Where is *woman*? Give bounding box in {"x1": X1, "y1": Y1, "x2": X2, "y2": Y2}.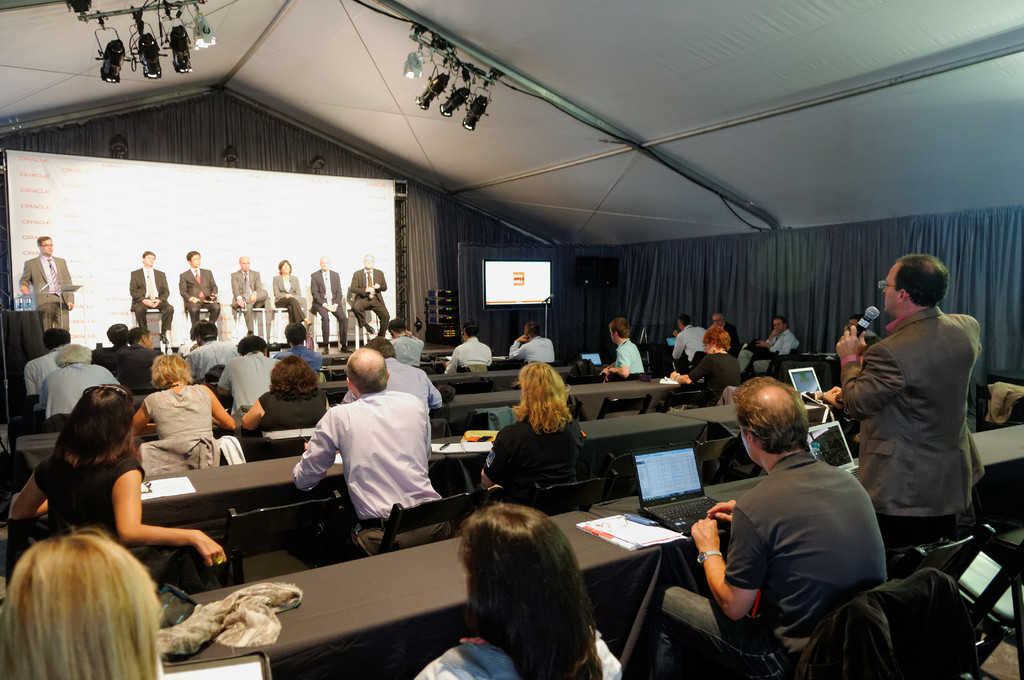
{"x1": 241, "y1": 356, "x2": 330, "y2": 432}.
